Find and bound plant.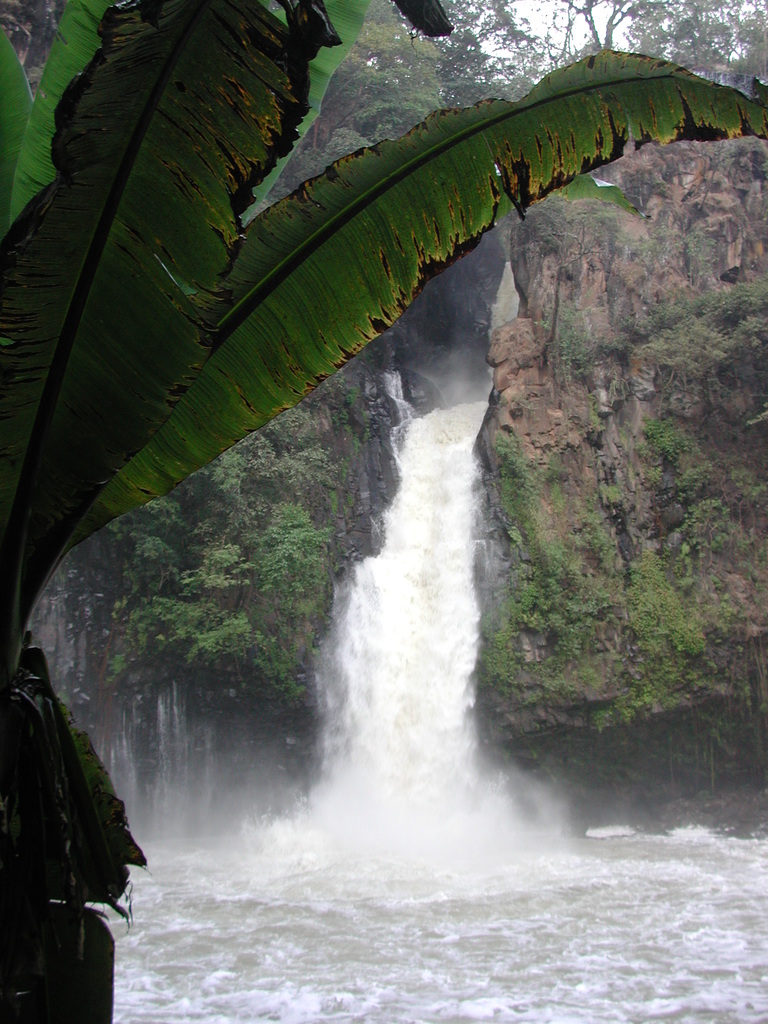
Bound: crop(245, 500, 339, 601).
